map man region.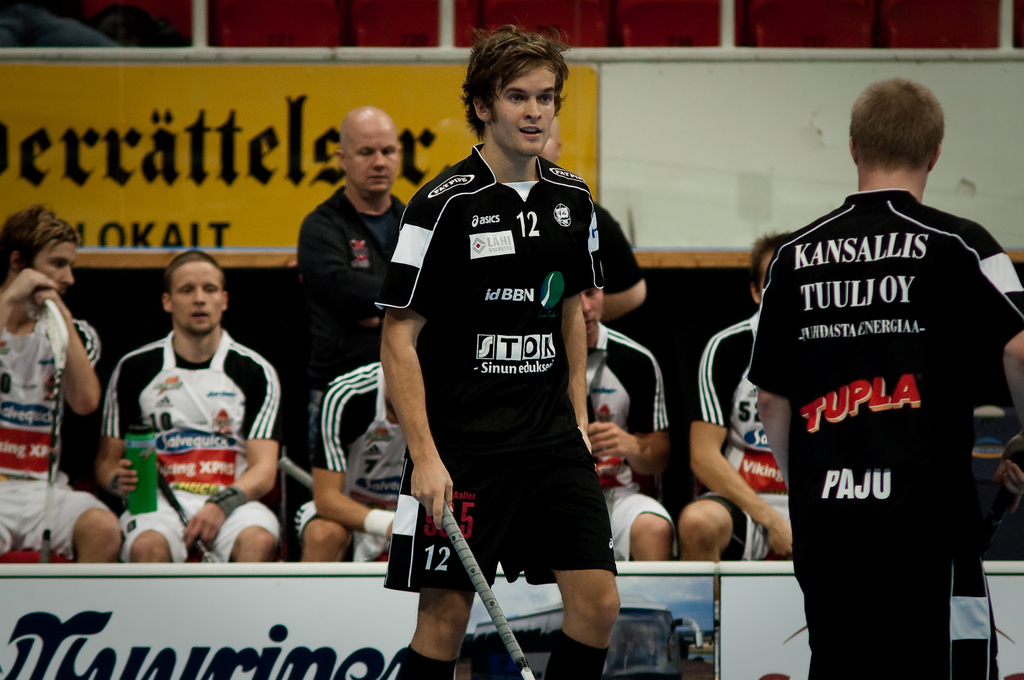
Mapped to 290 104 409 463.
